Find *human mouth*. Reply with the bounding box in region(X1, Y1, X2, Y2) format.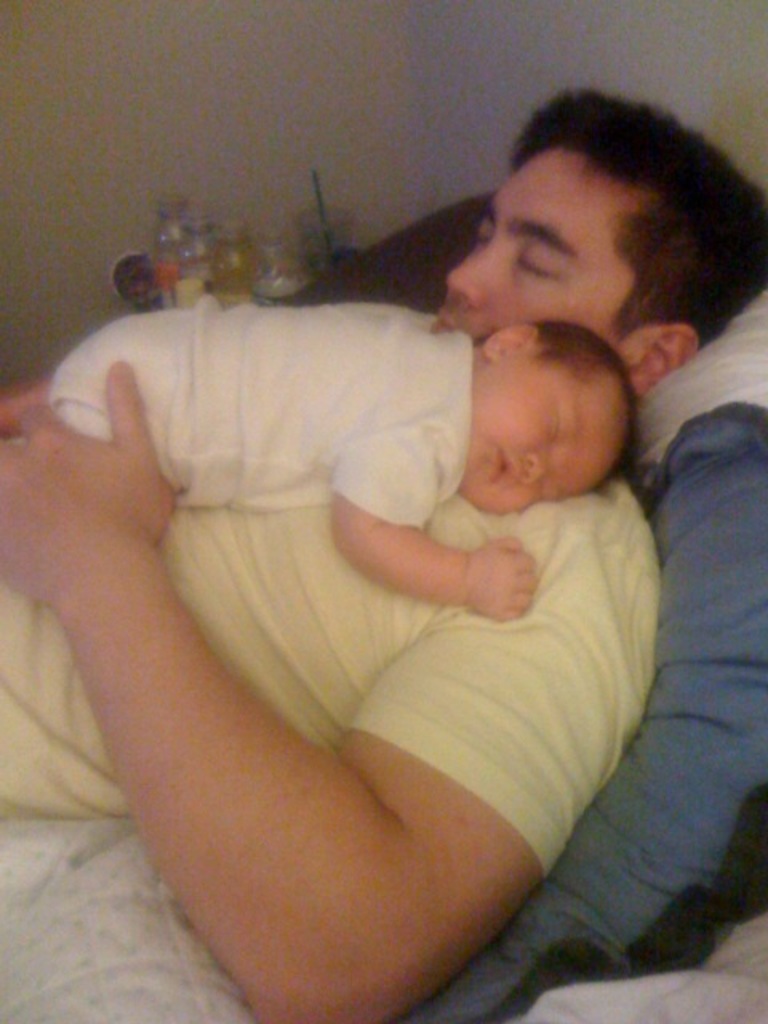
region(485, 443, 518, 494).
